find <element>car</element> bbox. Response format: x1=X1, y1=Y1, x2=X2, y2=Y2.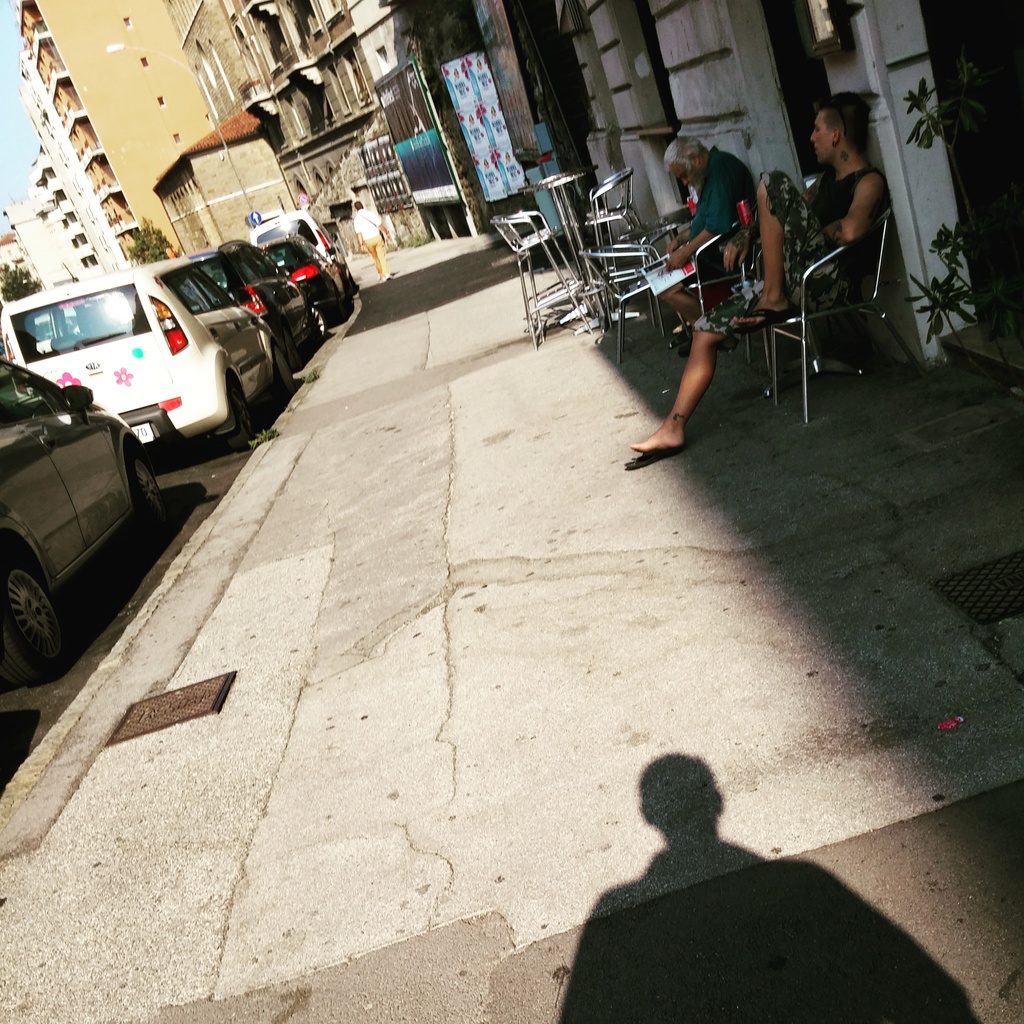
x1=0, y1=252, x2=289, y2=456.
